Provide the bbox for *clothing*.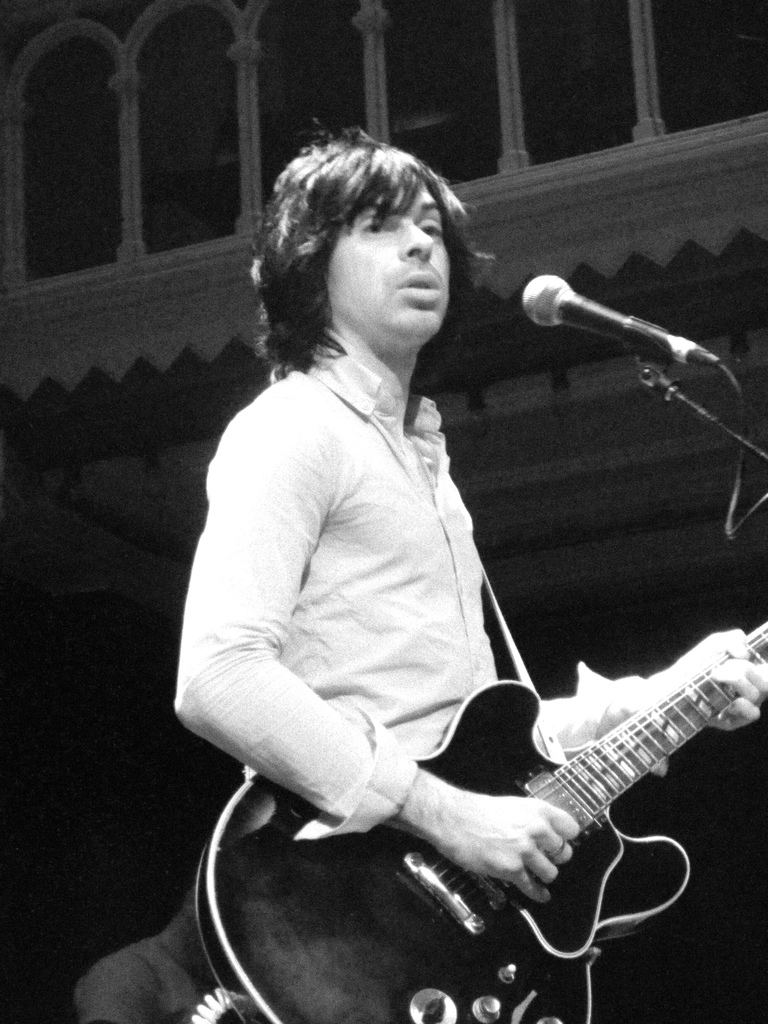
region(174, 337, 682, 843).
